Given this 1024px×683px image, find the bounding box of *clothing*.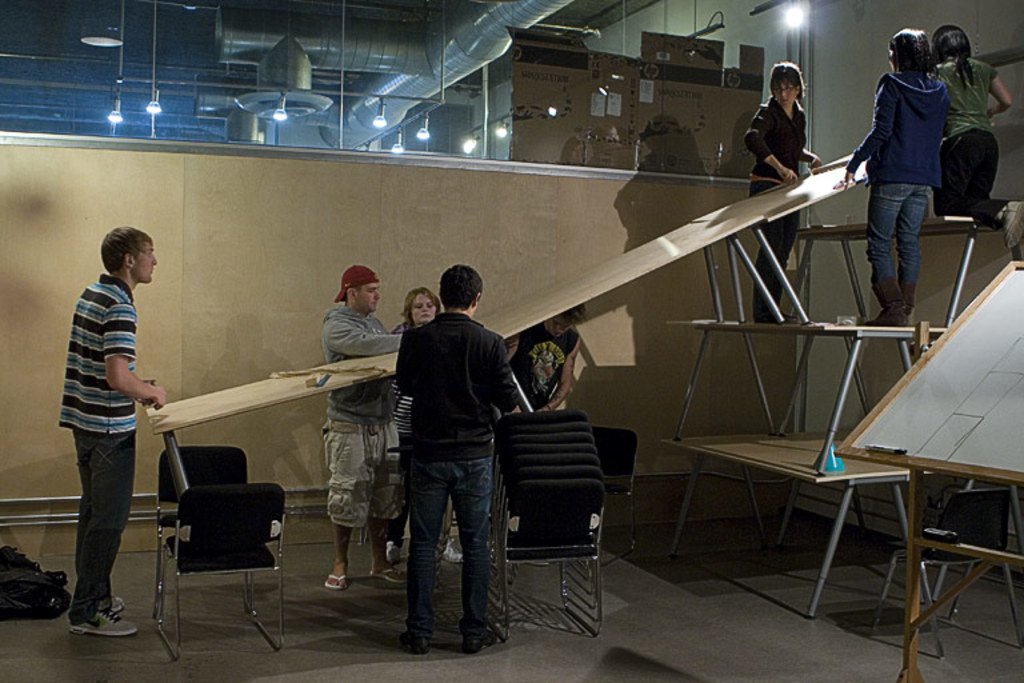
(391,378,453,543).
